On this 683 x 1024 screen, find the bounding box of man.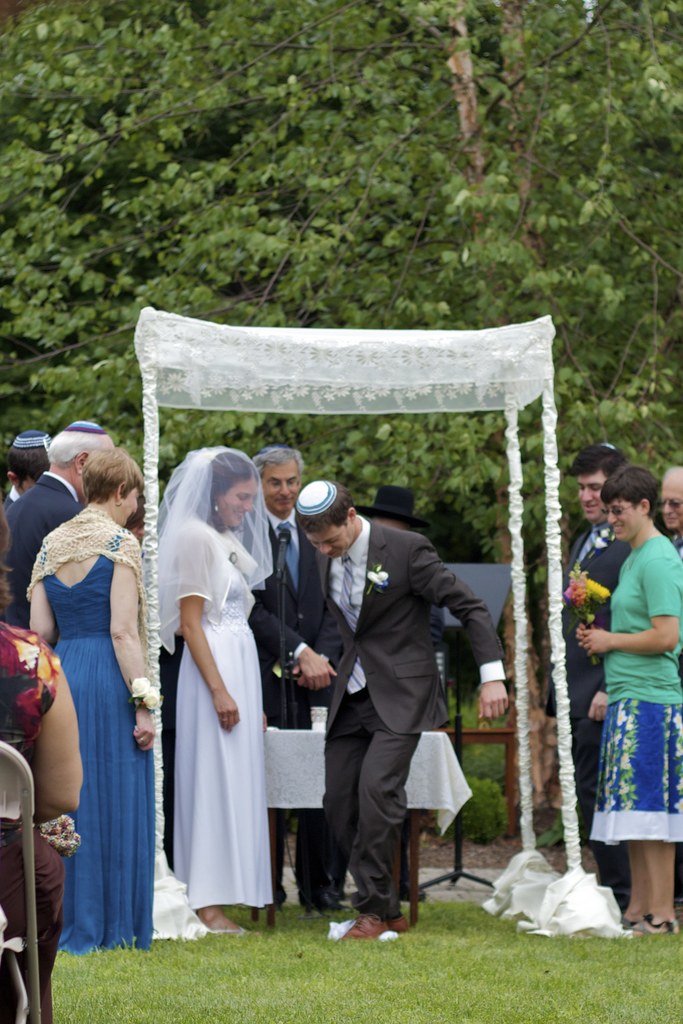
Bounding box: region(552, 442, 638, 914).
